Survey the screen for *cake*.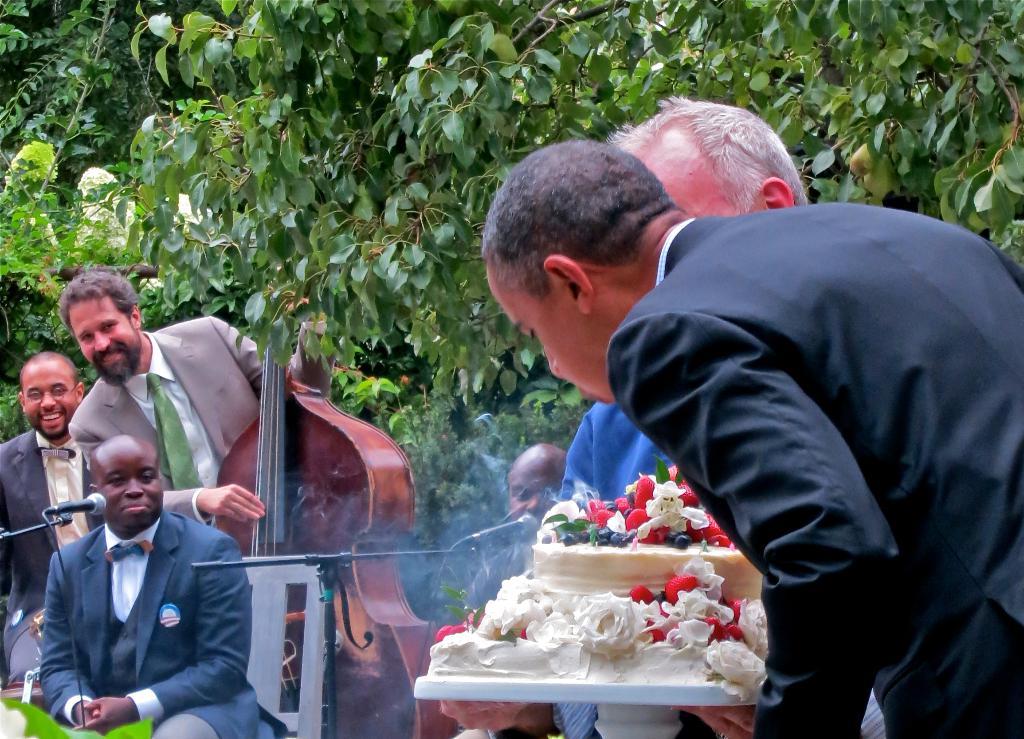
Survey found: 430, 542, 766, 683.
